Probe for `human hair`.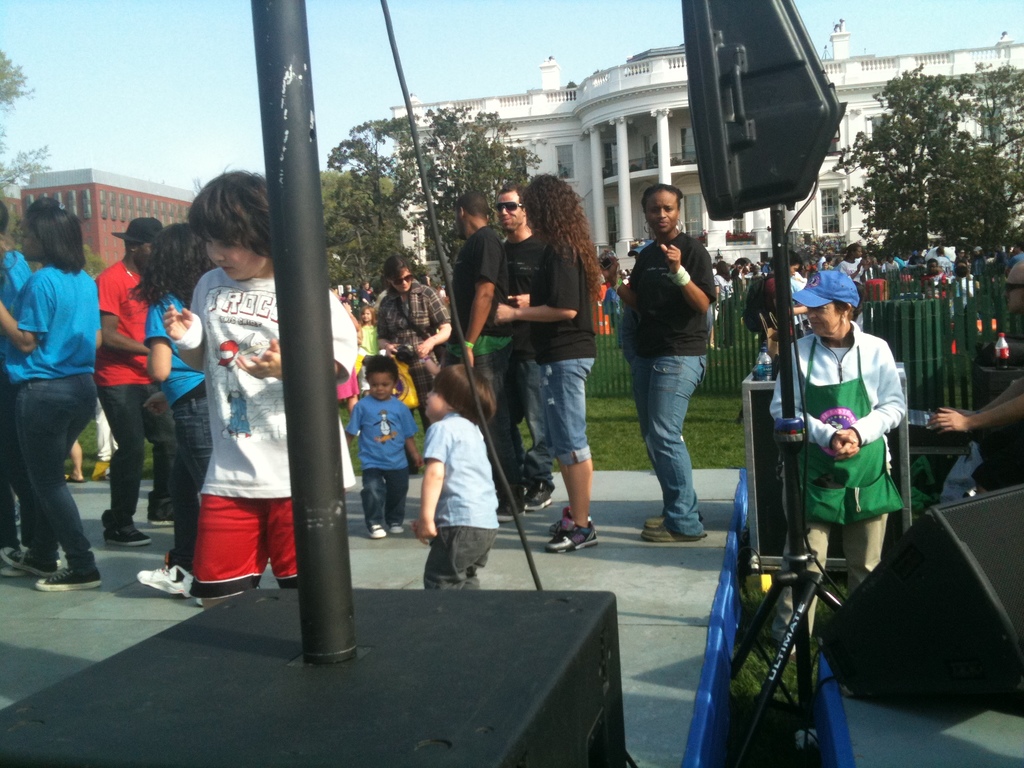
Probe result: (128,228,202,310).
